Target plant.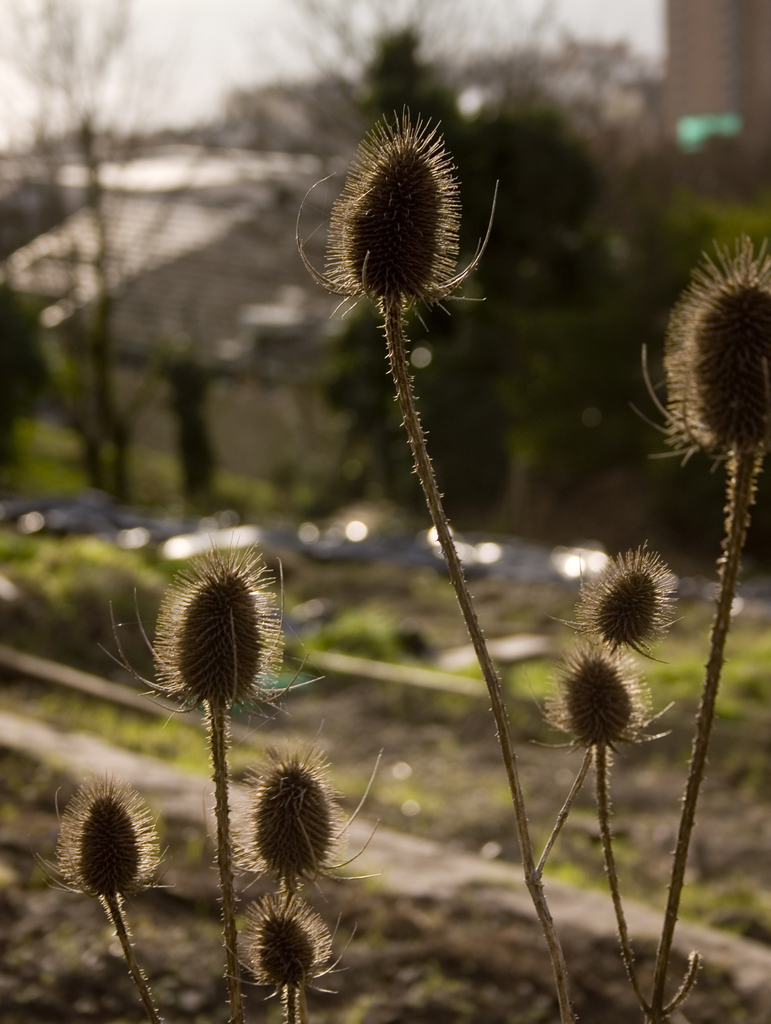
Target region: rect(288, 110, 770, 1022).
